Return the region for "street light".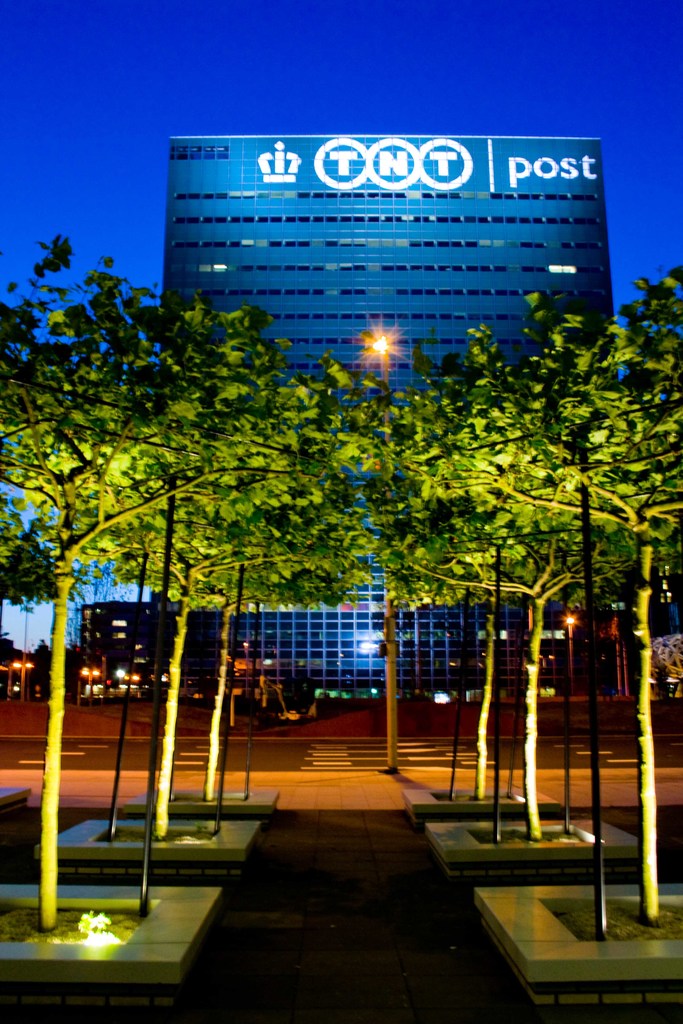
(563,604,580,704).
